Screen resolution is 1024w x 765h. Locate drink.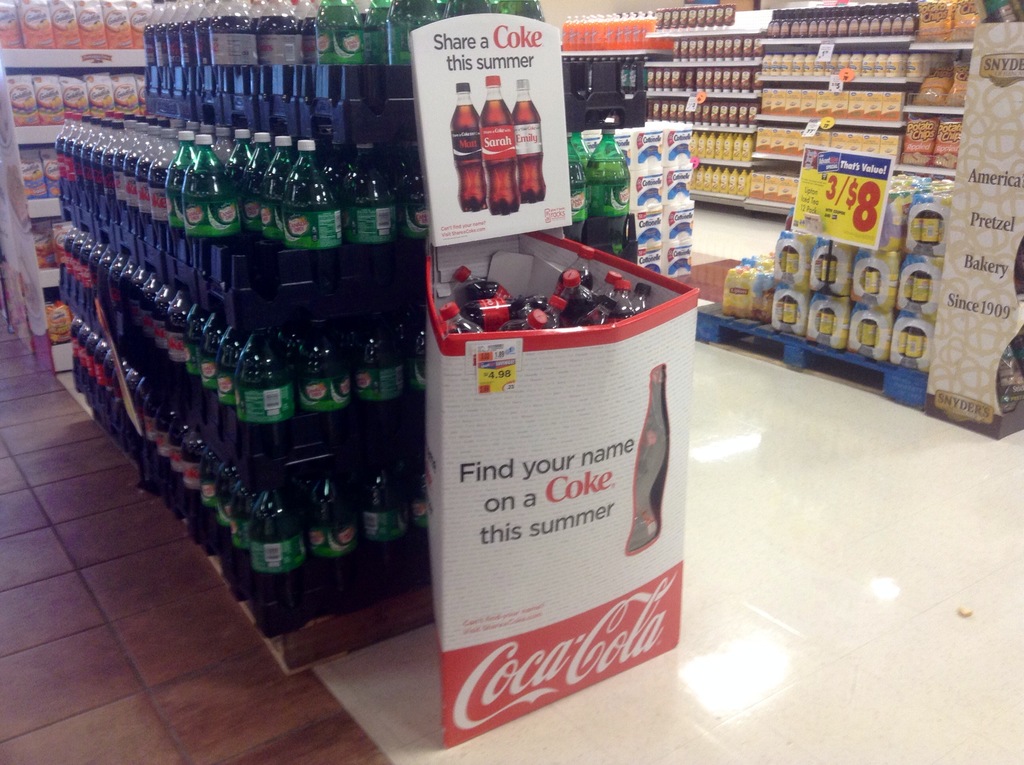
detection(451, 107, 483, 202).
